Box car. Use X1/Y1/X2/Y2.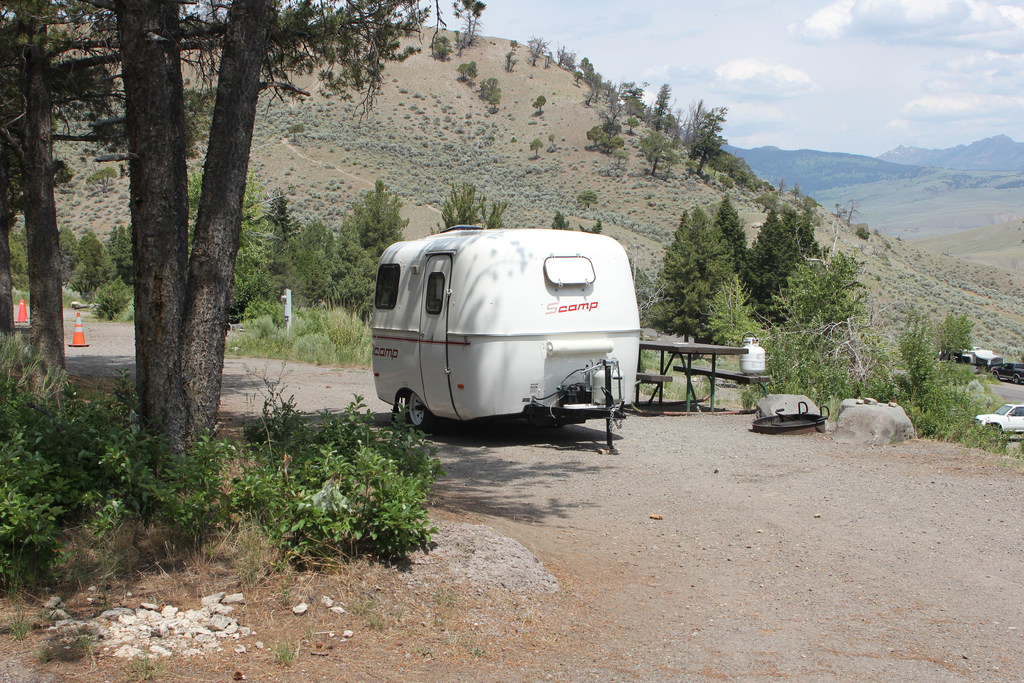
991/361/1023/385.
